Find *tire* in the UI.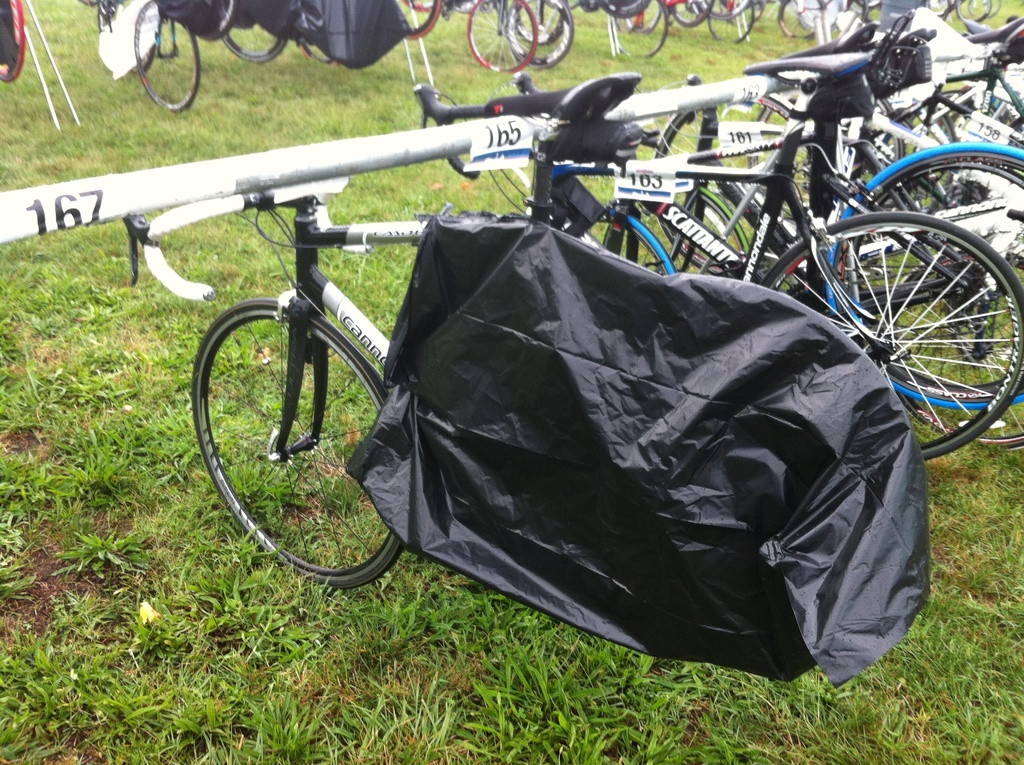
UI element at left=745, top=104, right=812, bottom=219.
